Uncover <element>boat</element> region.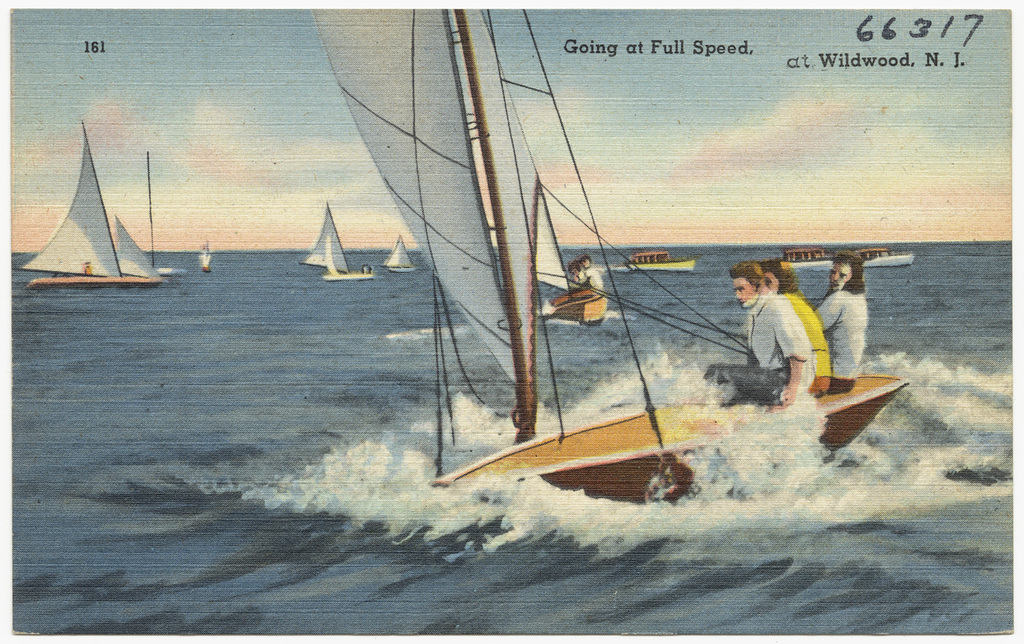
Uncovered: crop(610, 250, 696, 273).
